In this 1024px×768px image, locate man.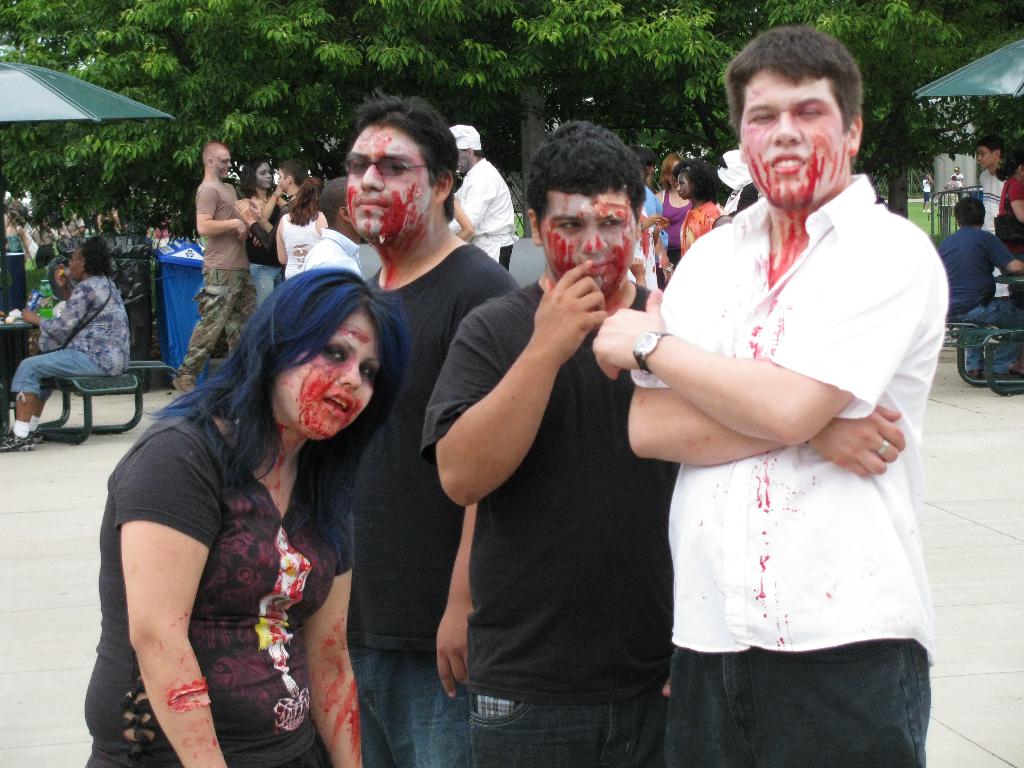
Bounding box: detection(173, 140, 260, 393).
